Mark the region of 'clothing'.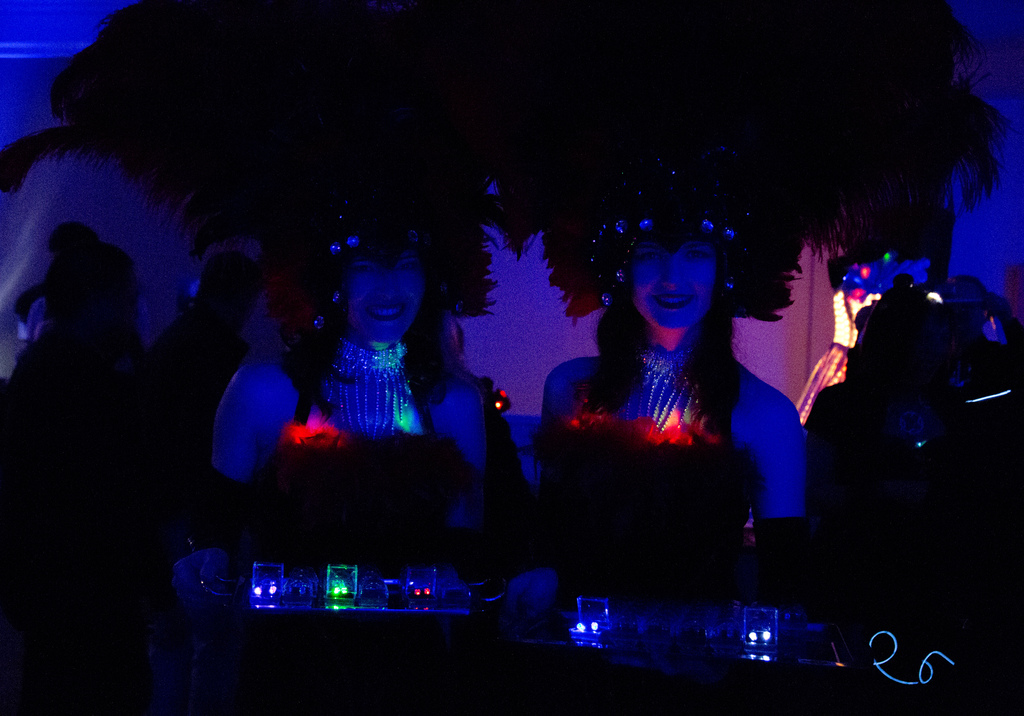
Region: (949,316,1023,424).
